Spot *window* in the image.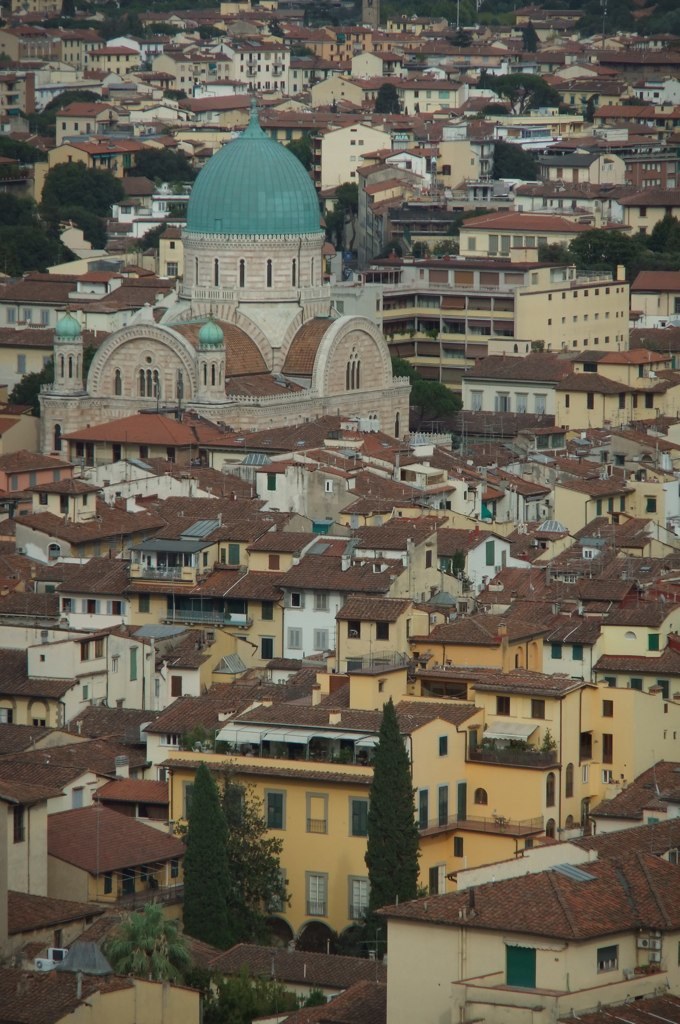
*window* found at {"x1": 37, "y1": 491, "x2": 53, "y2": 502}.
